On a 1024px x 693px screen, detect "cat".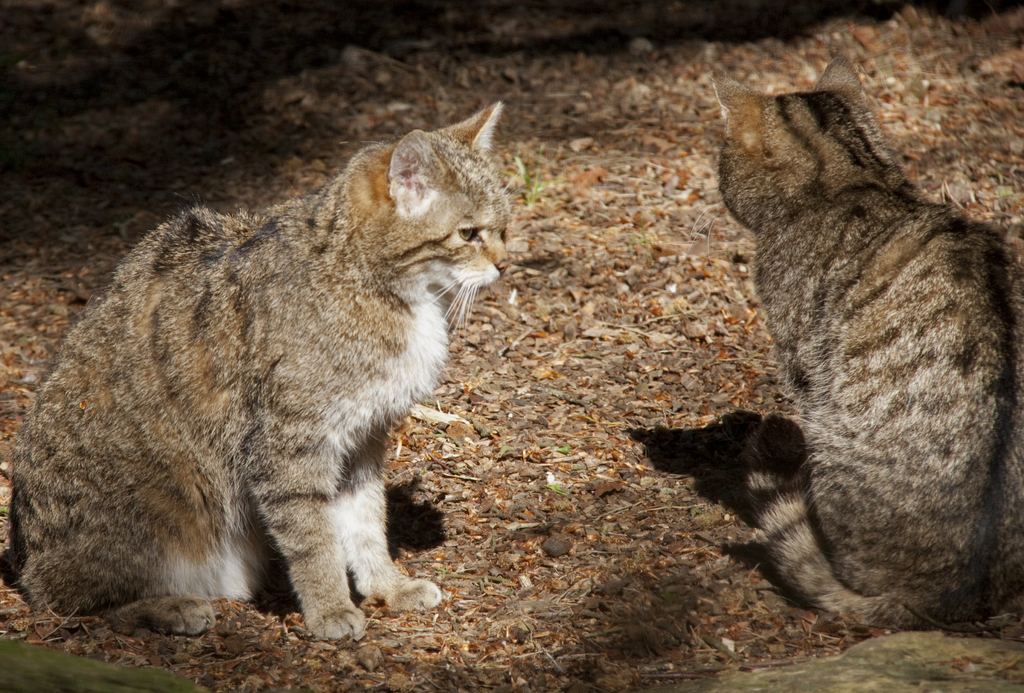
detection(709, 51, 1023, 627).
